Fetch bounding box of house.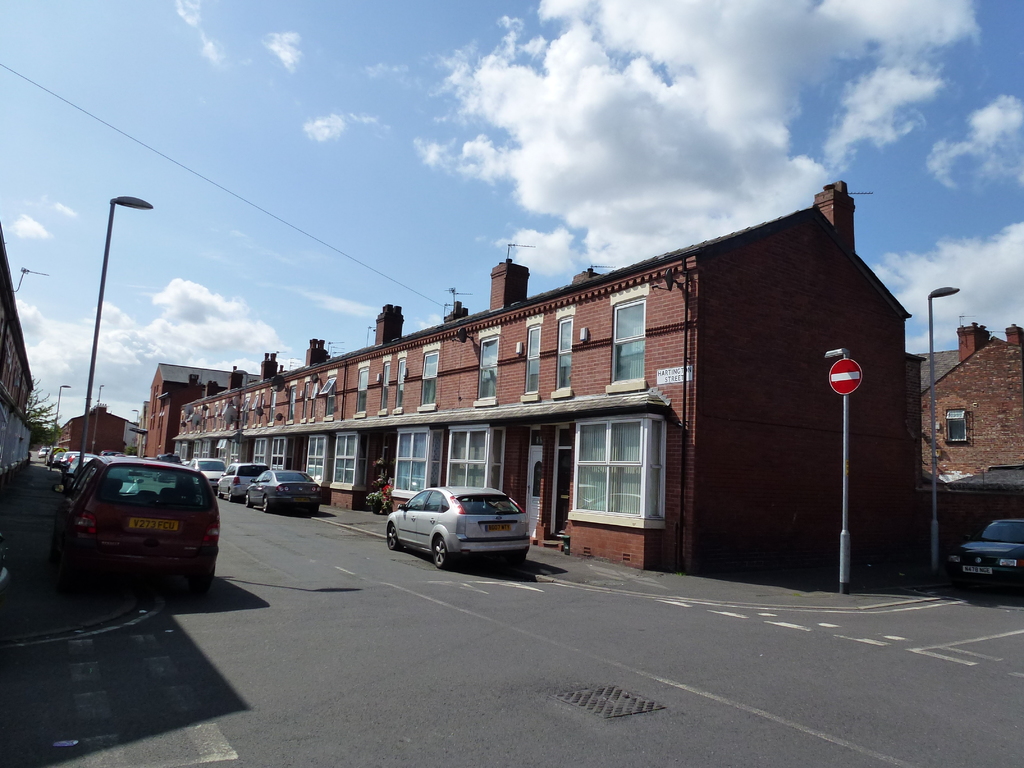
Bbox: 65/397/140/462.
